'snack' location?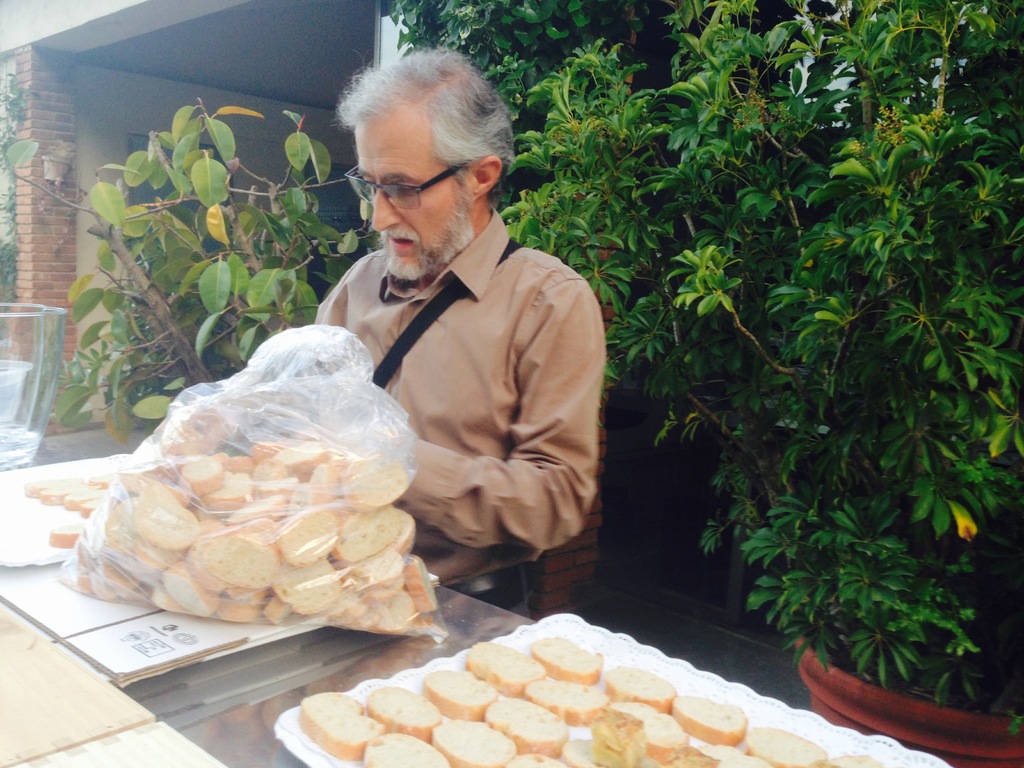
<bbox>531, 639, 602, 688</bbox>
